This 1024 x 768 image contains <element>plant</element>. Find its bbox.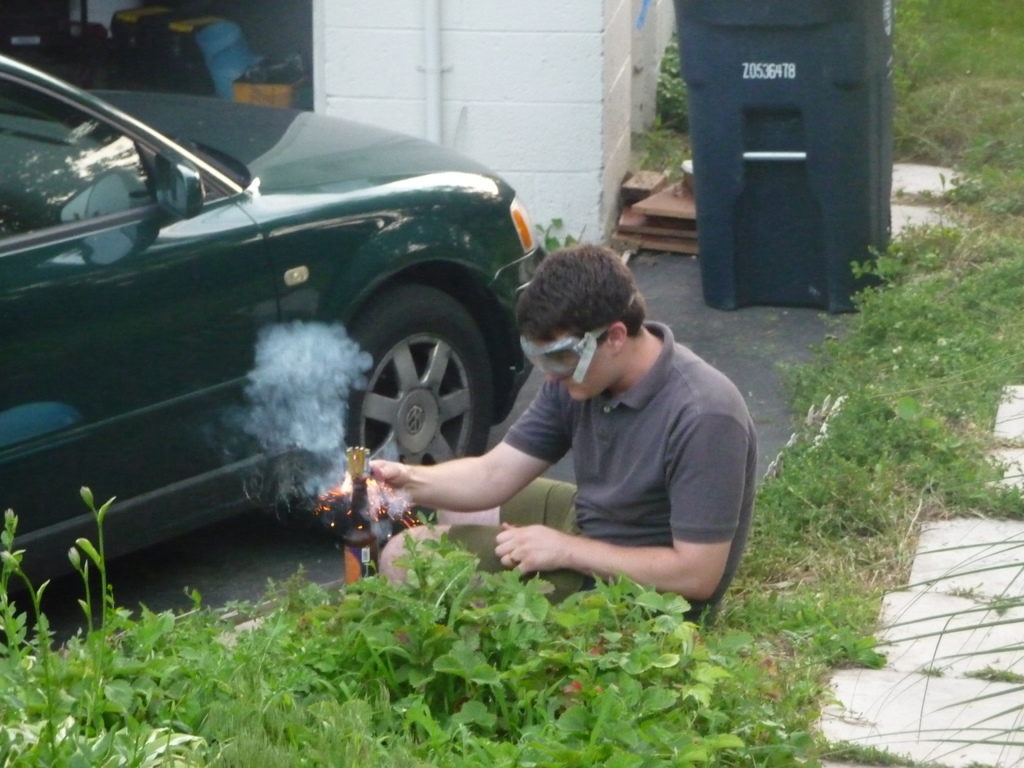
<region>534, 217, 595, 252</region>.
